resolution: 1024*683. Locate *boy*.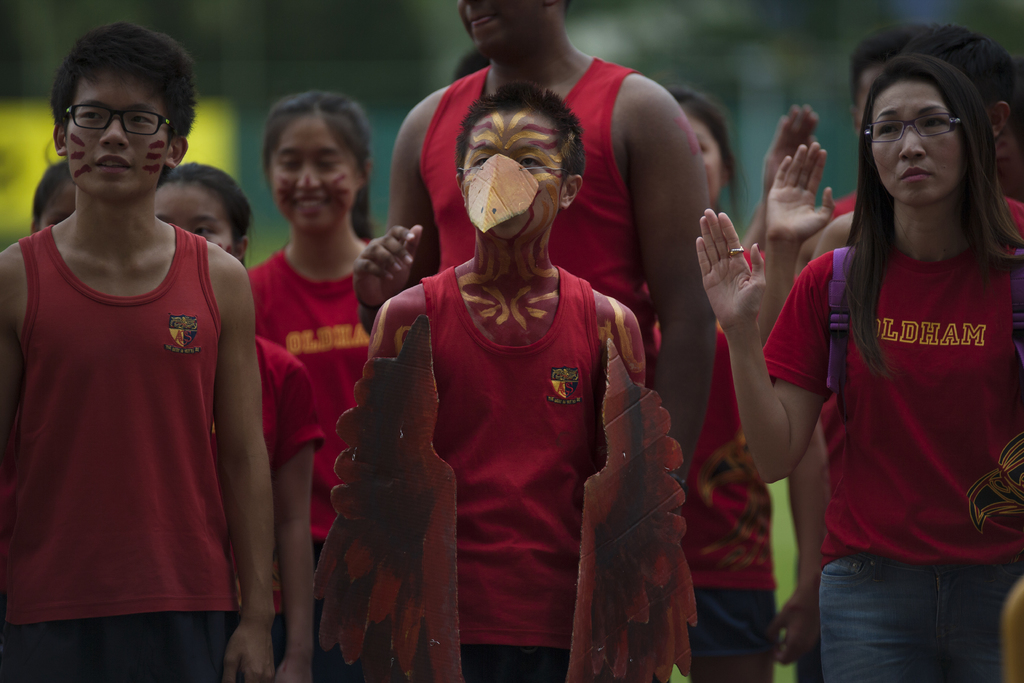
0:21:274:682.
